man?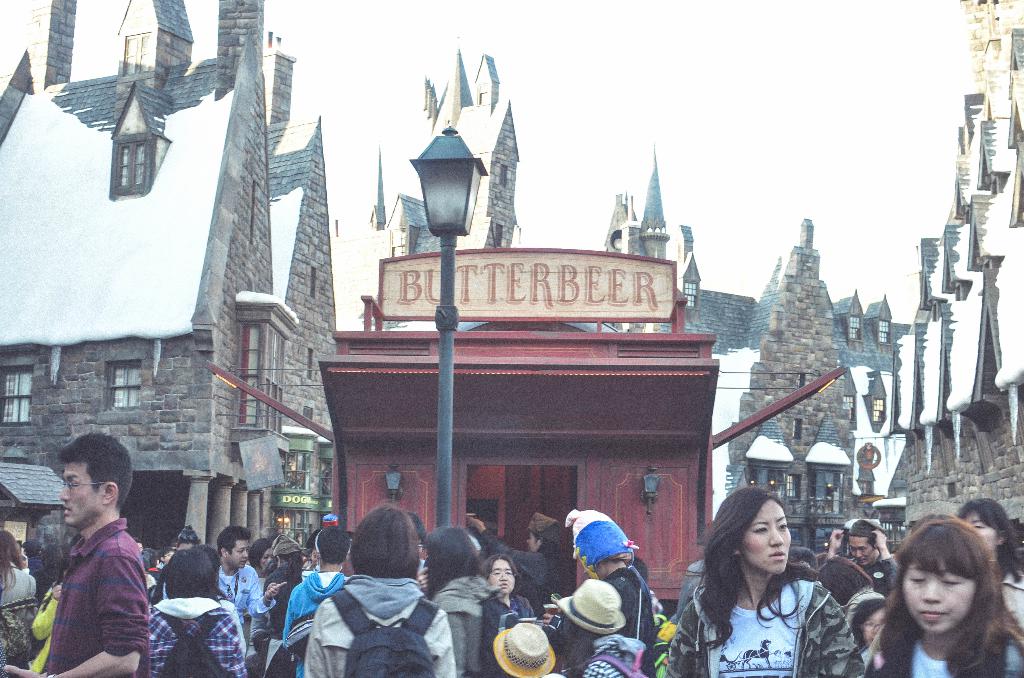
[x1=29, y1=439, x2=166, y2=677]
